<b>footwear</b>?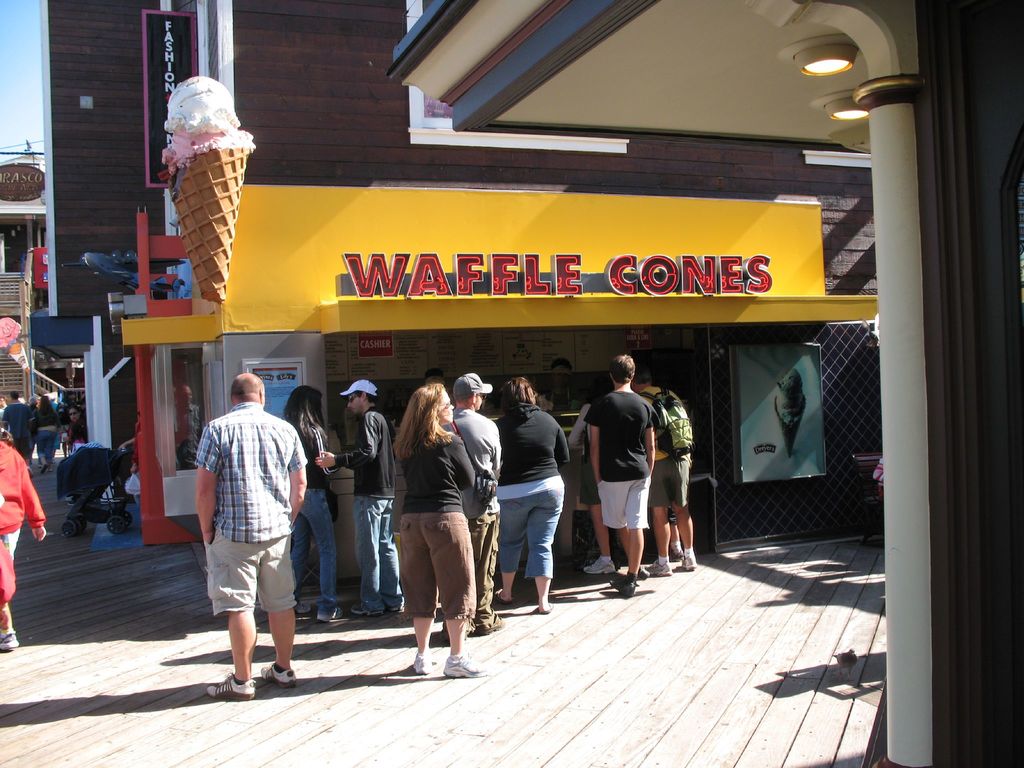
box=[350, 602, 386, 619]
